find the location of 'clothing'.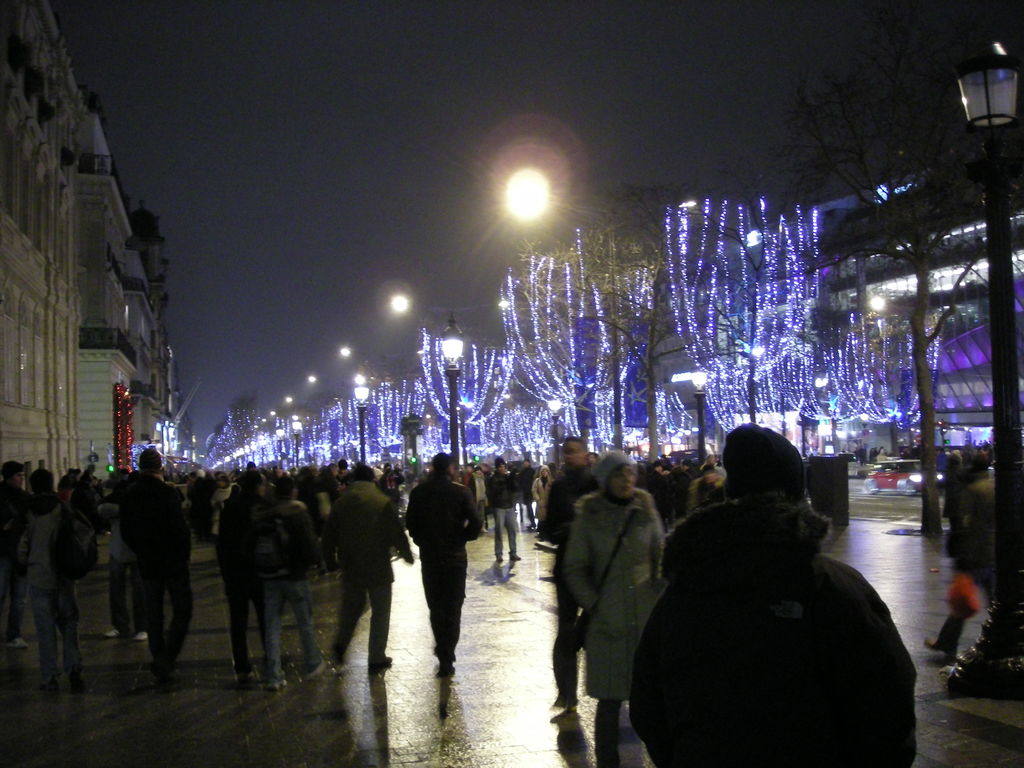
Location: x1=520, y1=472, x2=540, y2=531.
